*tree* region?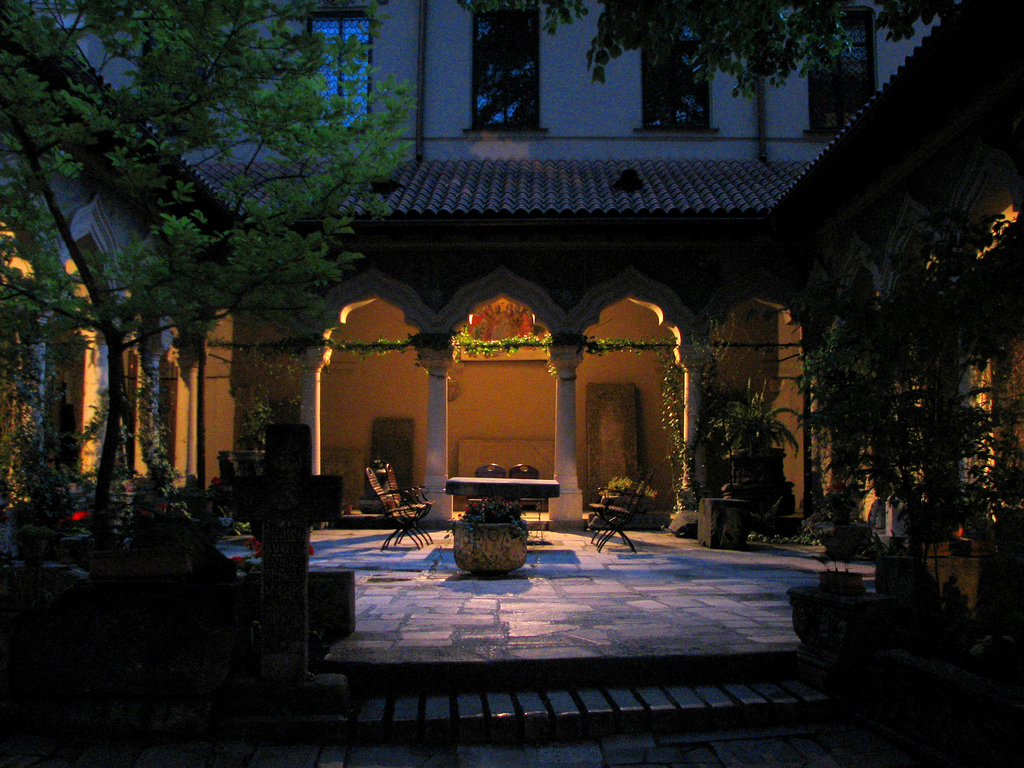
0:0:415:530
